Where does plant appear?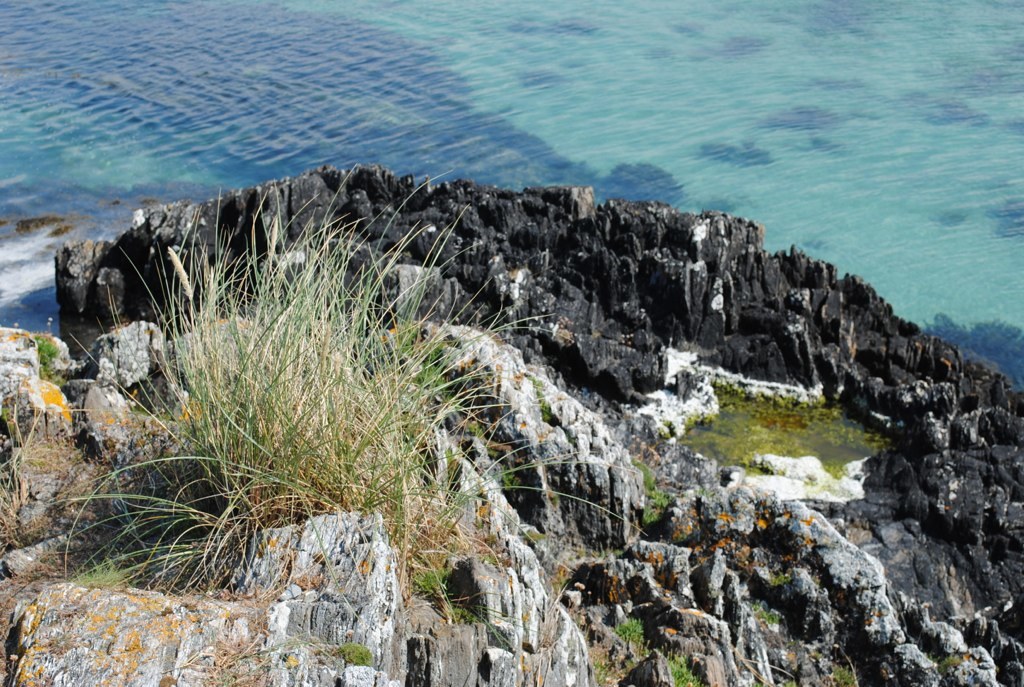
Appears at {"left": 827, "top": 665, "right": 856, "bottom": 686}.
